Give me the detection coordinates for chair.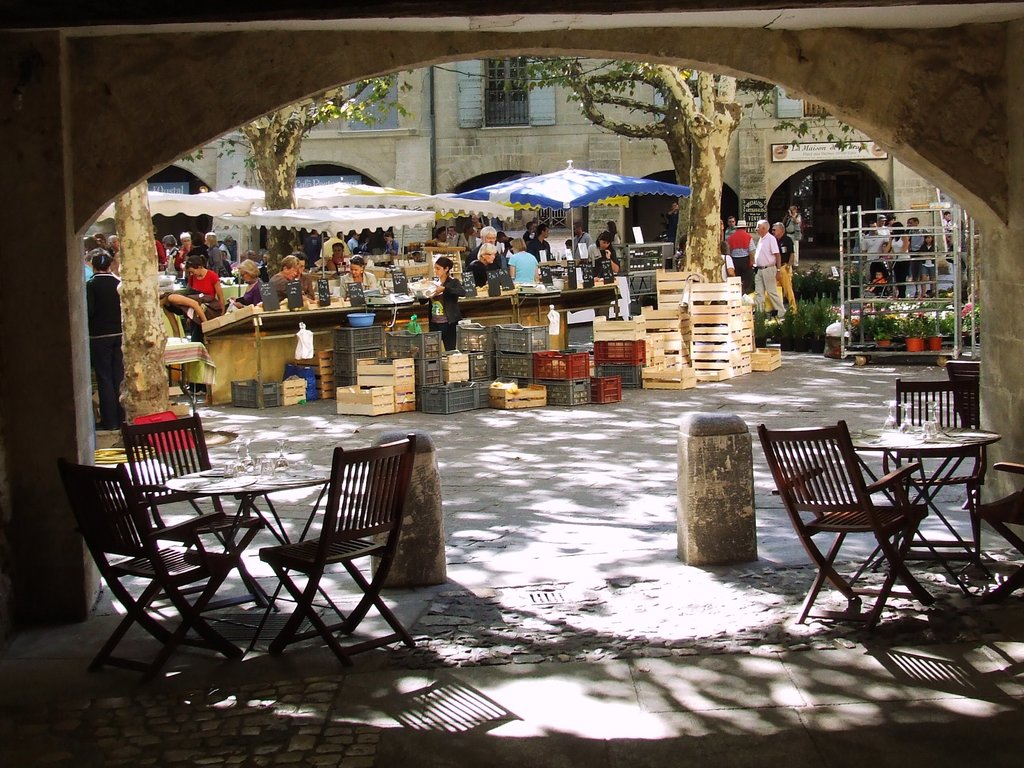
883/374/986/562.
